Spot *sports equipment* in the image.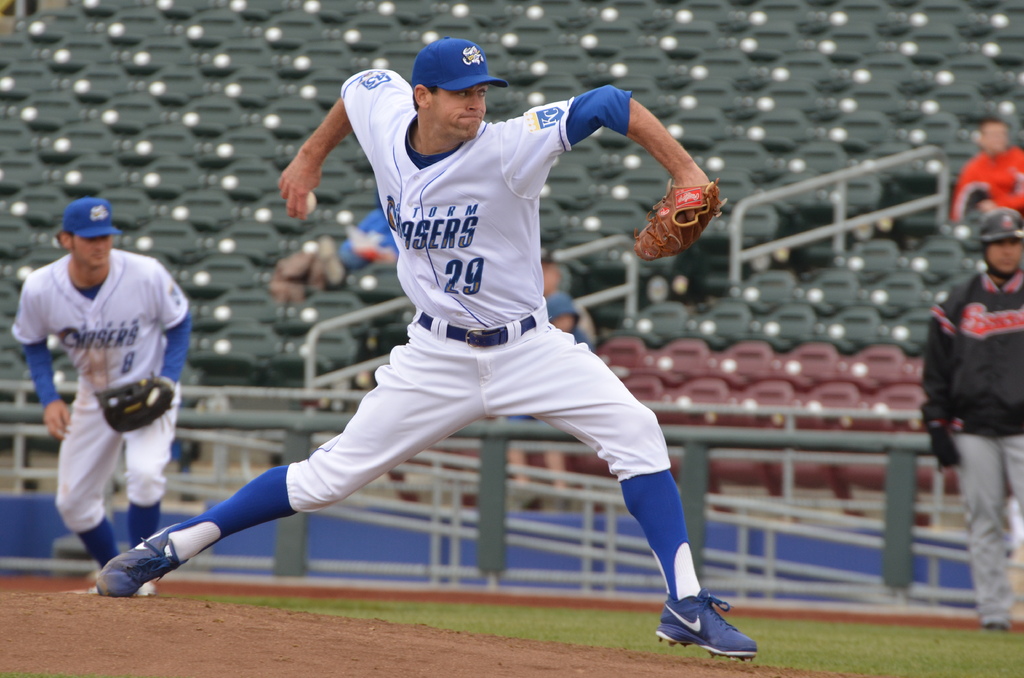
*sports equipment* found at box=[976, 204, 1023, 248].
